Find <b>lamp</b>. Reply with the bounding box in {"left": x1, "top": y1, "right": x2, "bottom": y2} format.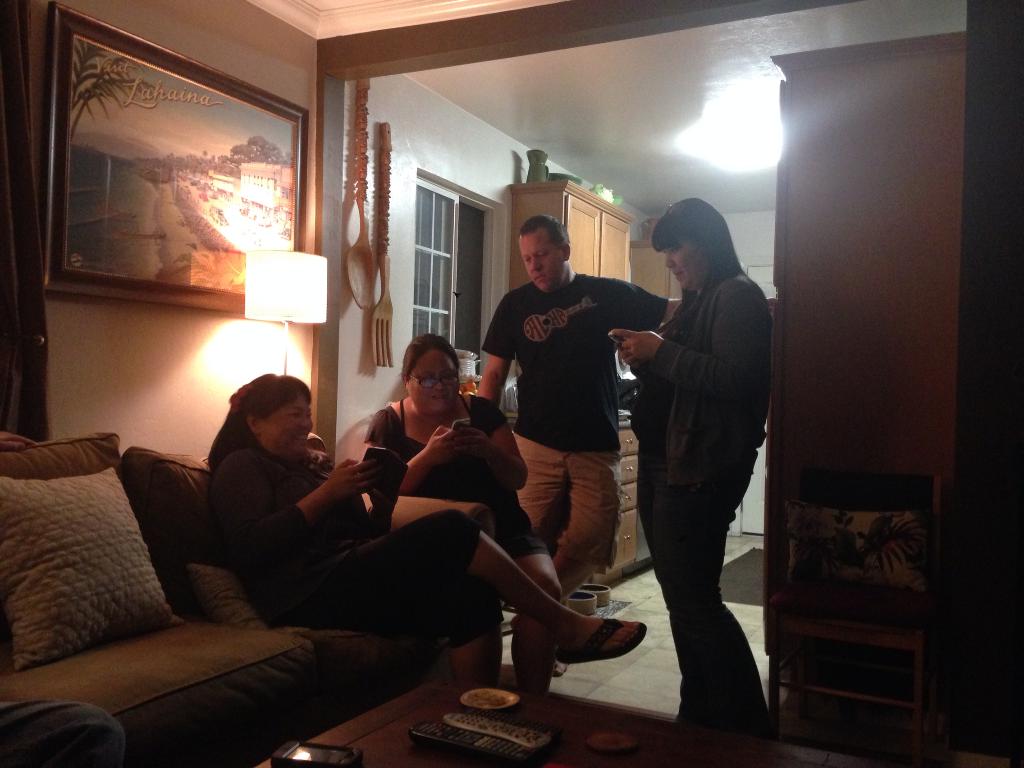
{"left": 245, "top": 250, "right": 329, "bottom": 375}.
